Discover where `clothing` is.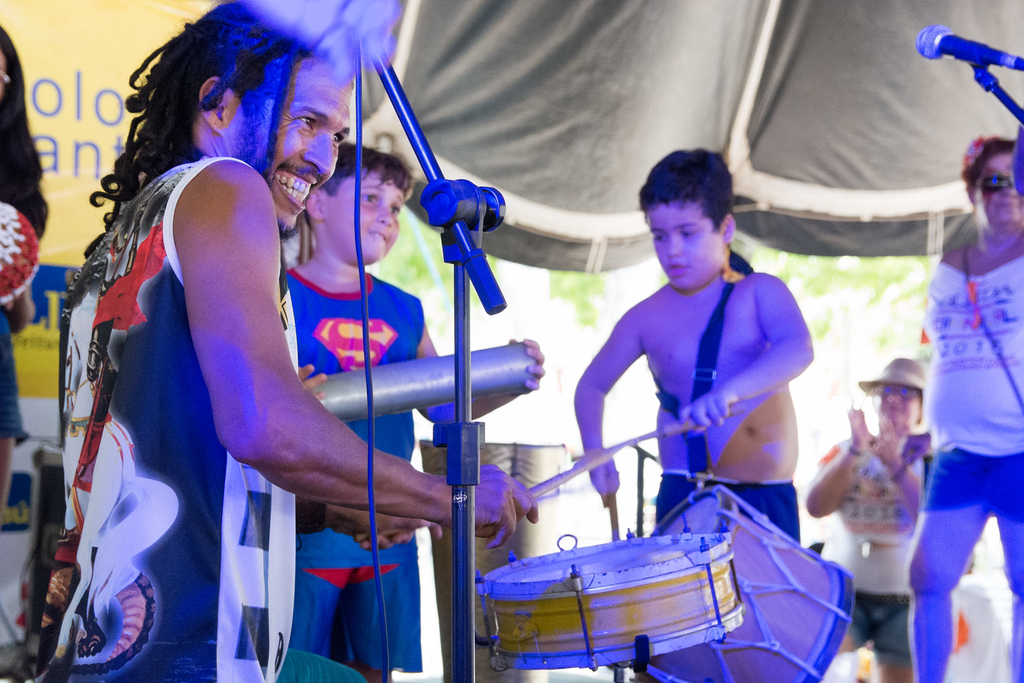
Discovered at bbox=(0, 305, 32, 444).
